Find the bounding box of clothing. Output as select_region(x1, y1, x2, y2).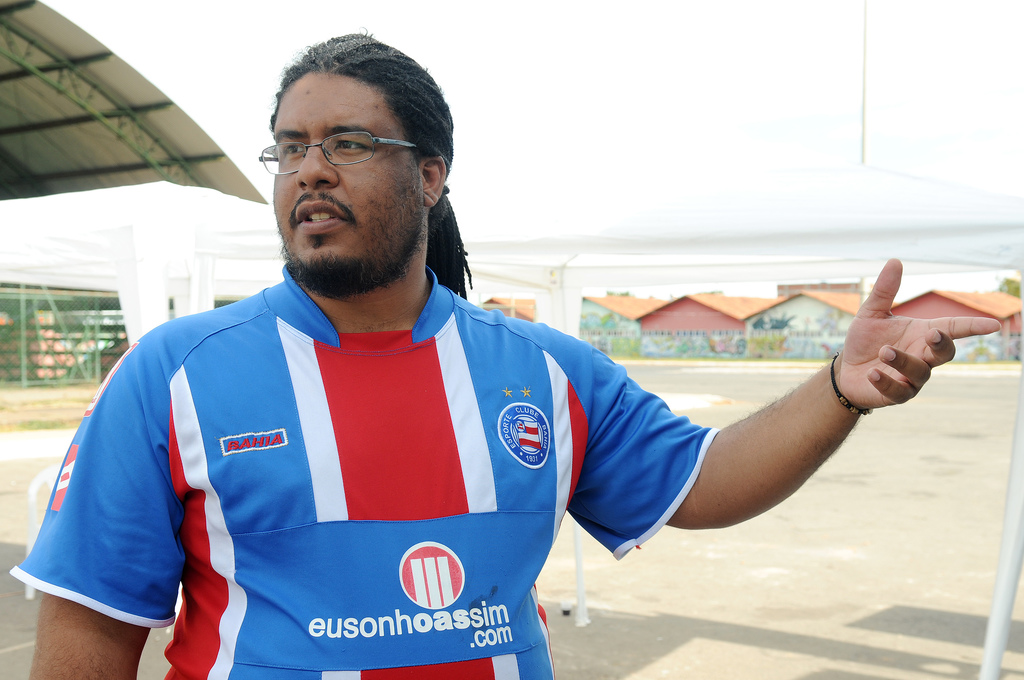
select_region(12, 256, 717, 679).
